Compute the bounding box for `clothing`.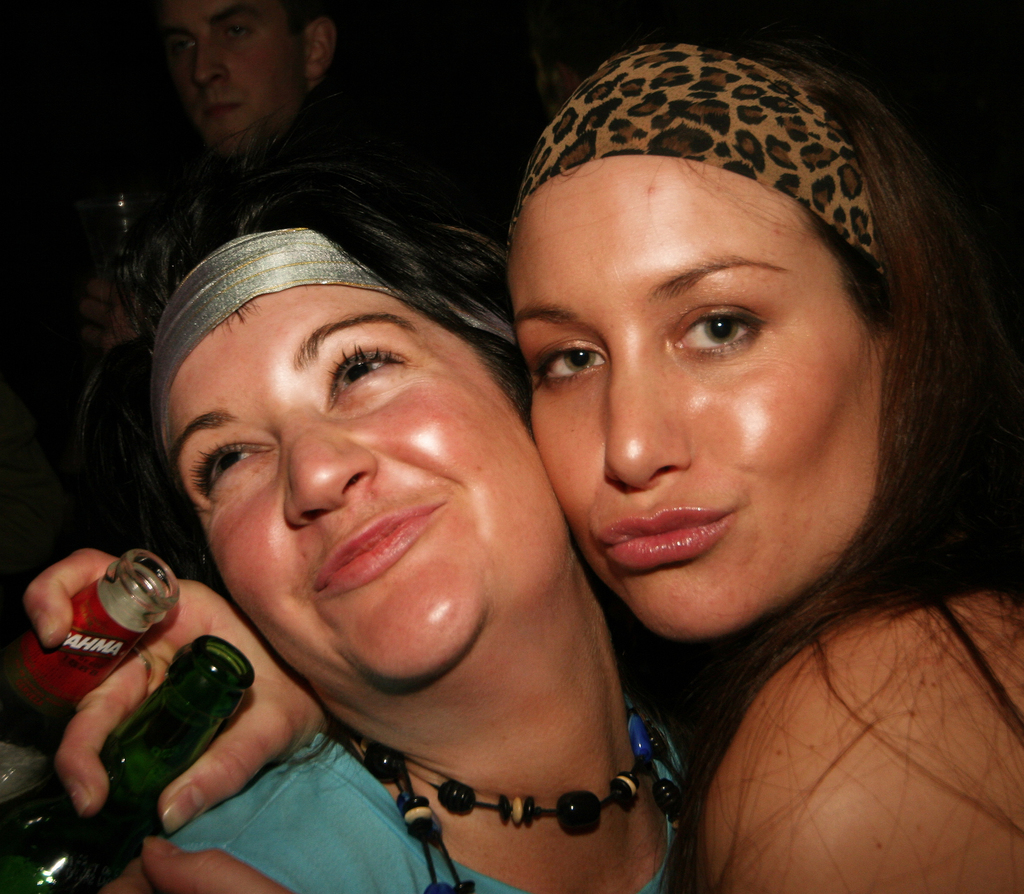
locate(914, 591, 1023, 733).
